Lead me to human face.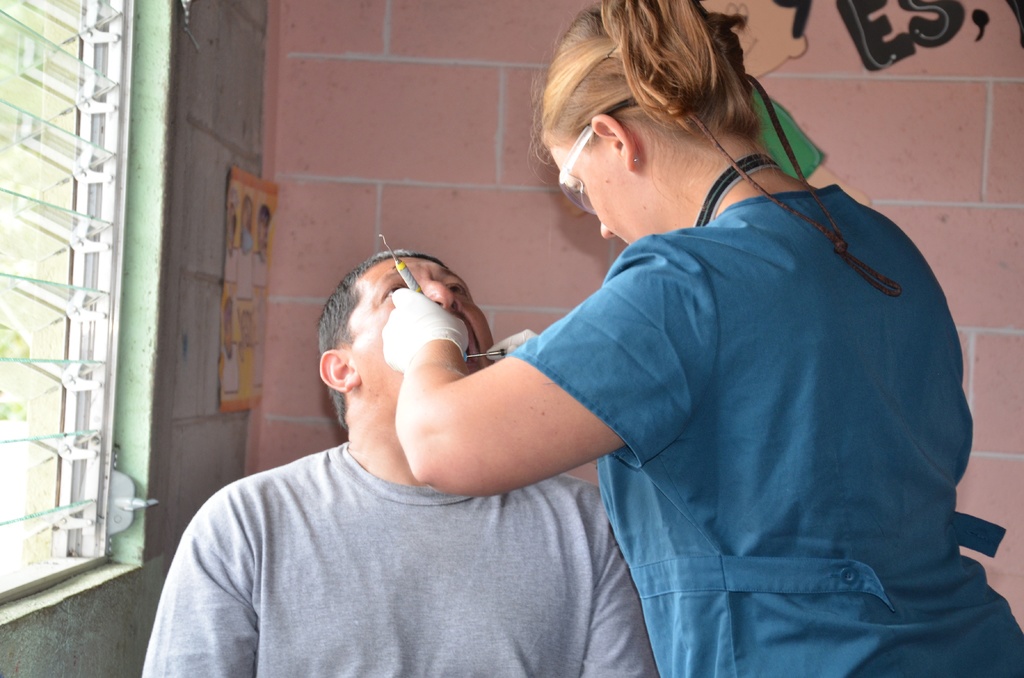
Lead to [547, 146, 632, 247].
